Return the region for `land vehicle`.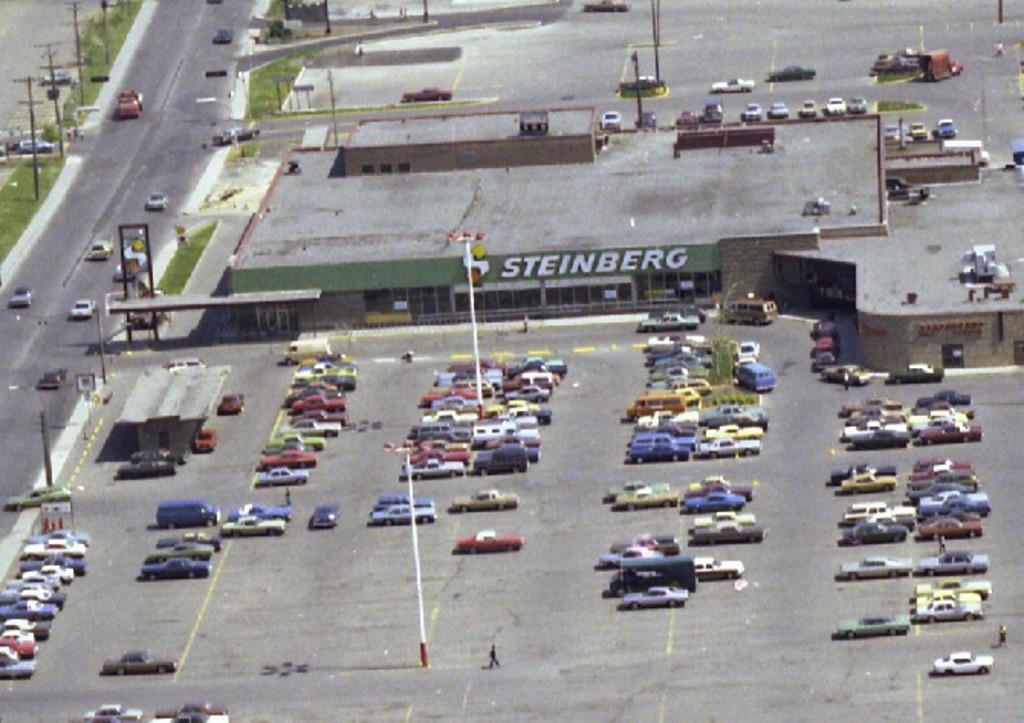
region(83, 699, 148, 721).
